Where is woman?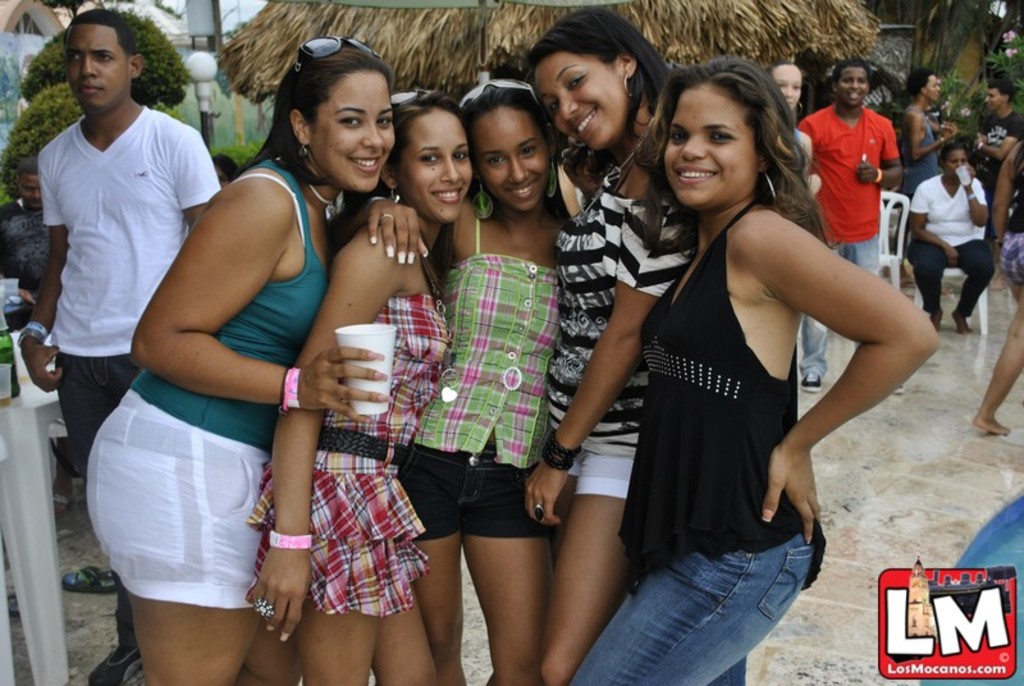
357, 68, 575, 685.
